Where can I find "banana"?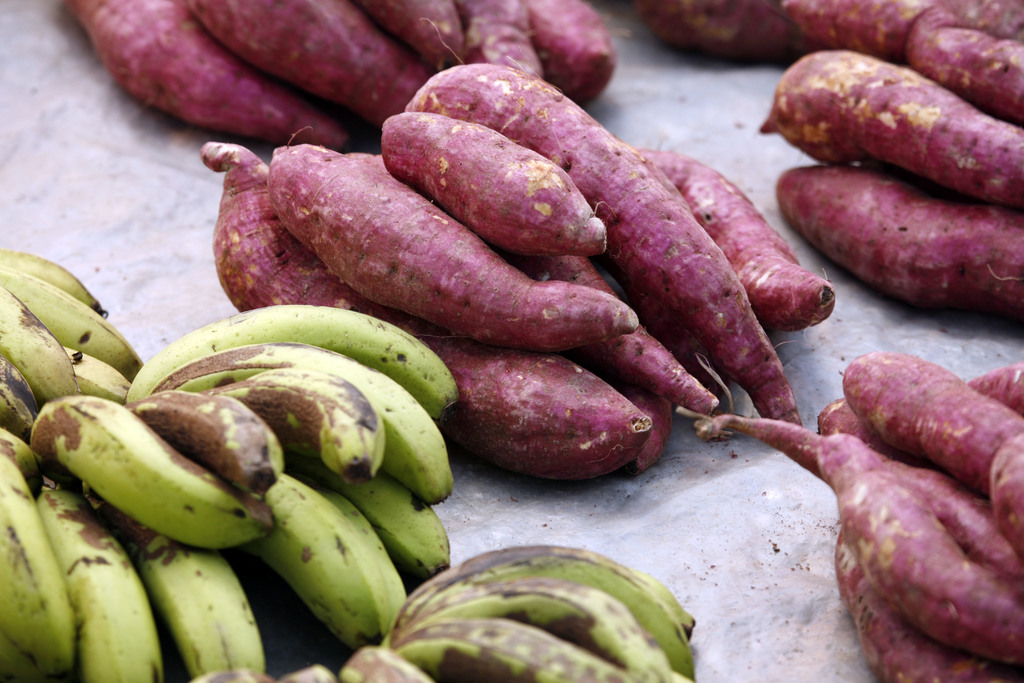
You can find it at box(225, 473, 412, 666).
